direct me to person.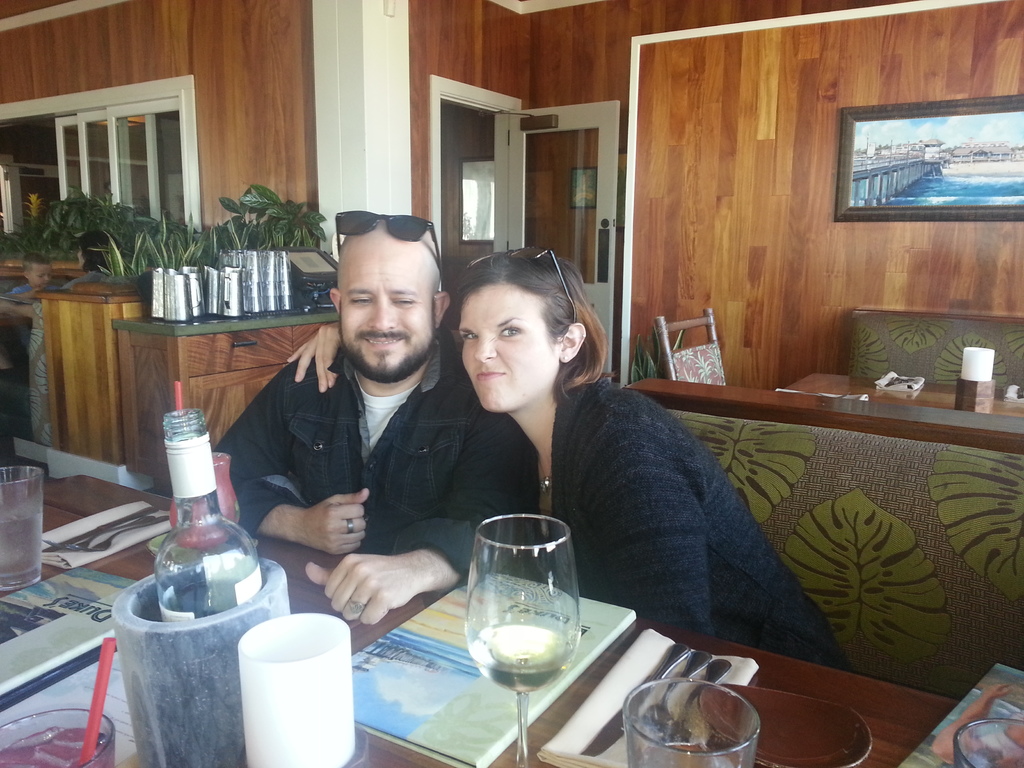
Direction: x1=287, y1=246, x2=852, y2=678.
